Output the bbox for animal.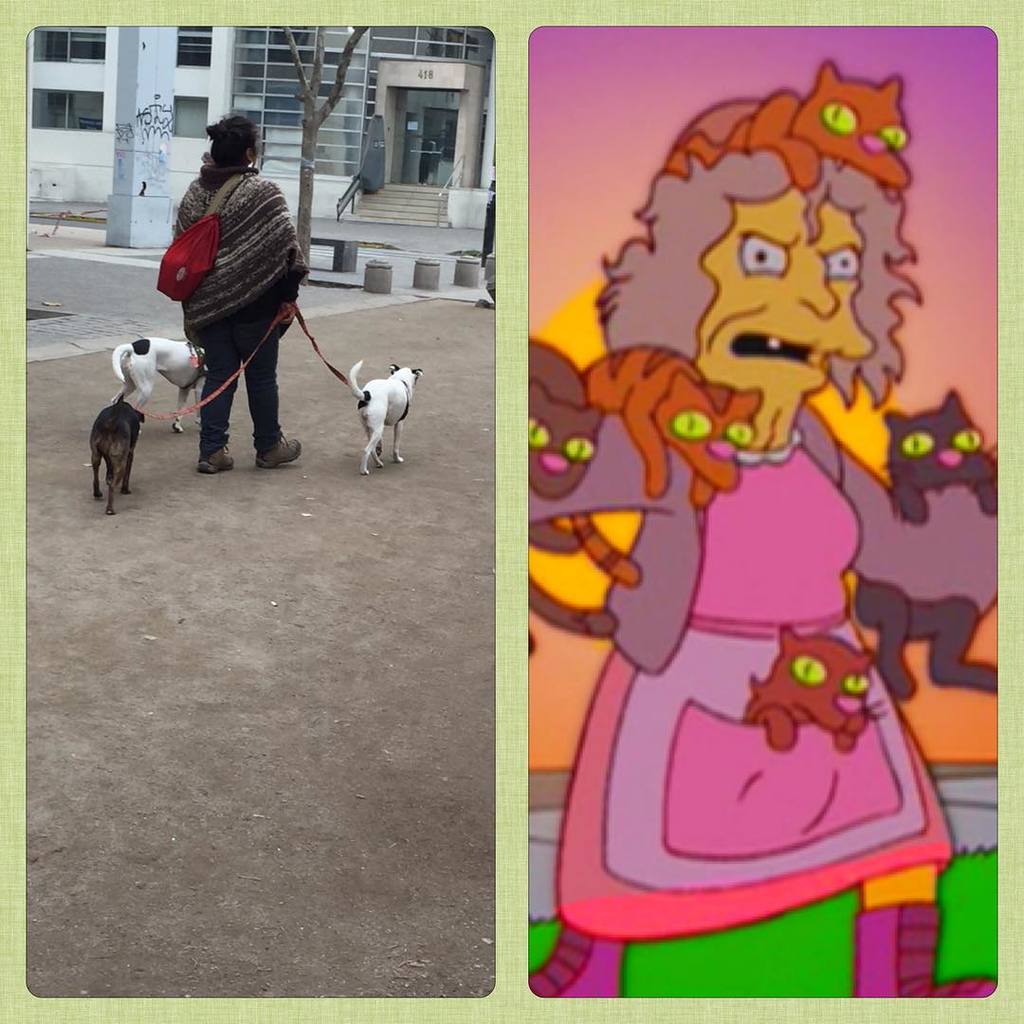
344 357 420 475.
